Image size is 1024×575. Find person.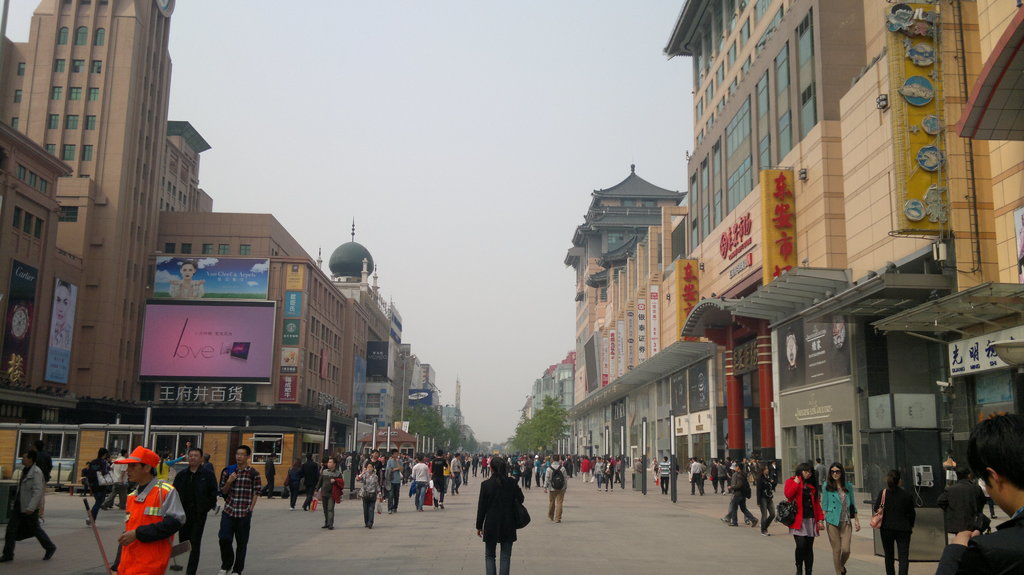
region(432, 447, 449, 508).
